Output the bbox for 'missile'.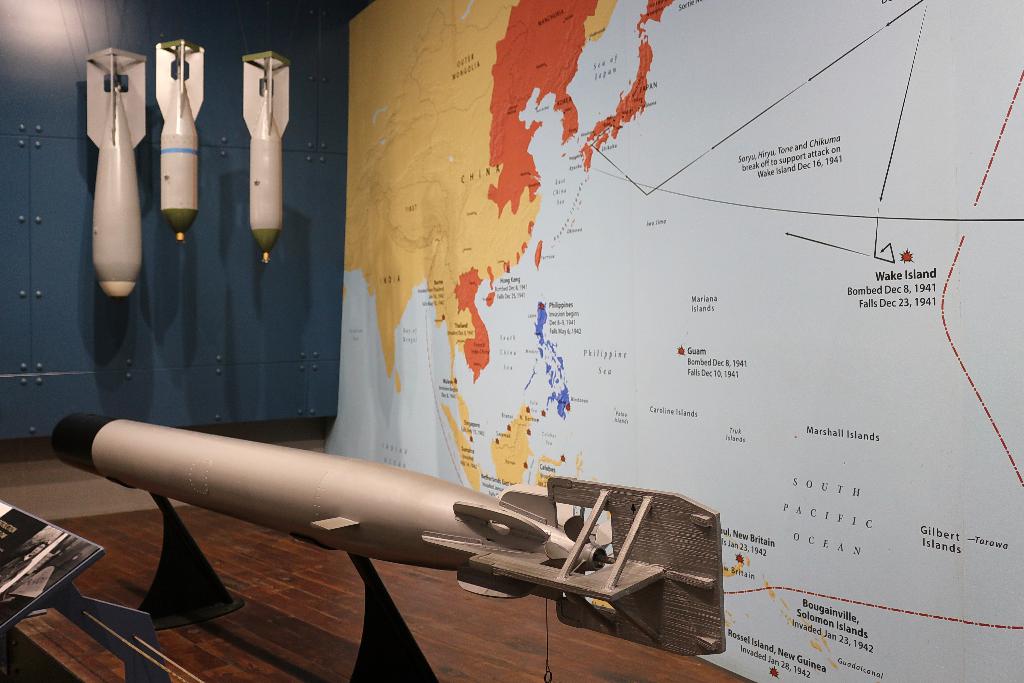
x1=31, y1=413, x2=670, y2=629.
